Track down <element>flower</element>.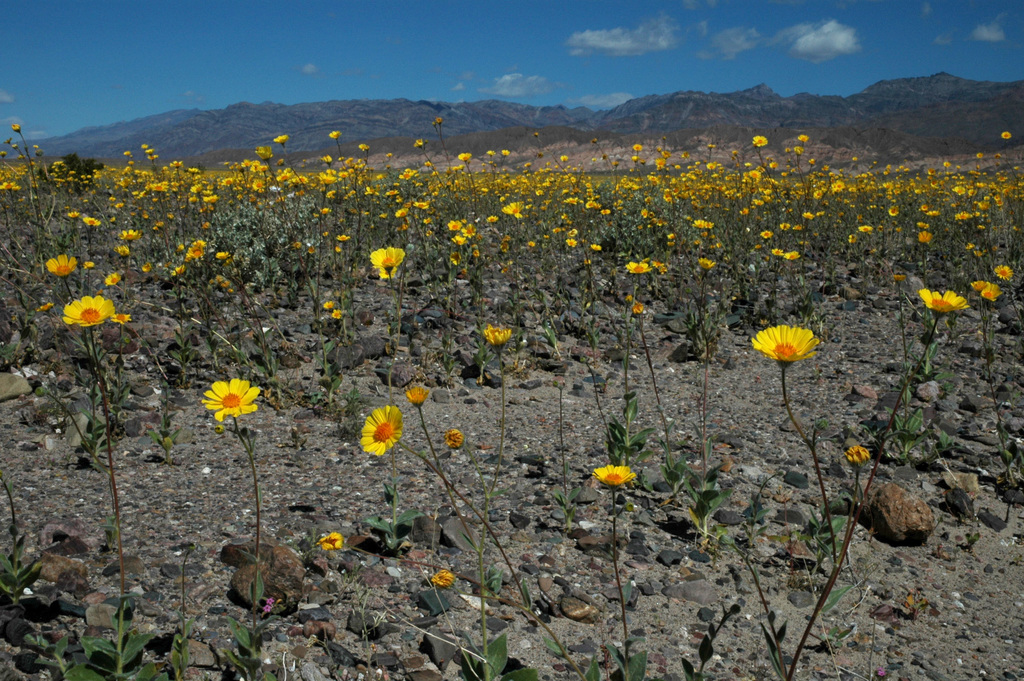
Tracked to pyautogui.locateOnScreen(845, 439, 865, 466).
